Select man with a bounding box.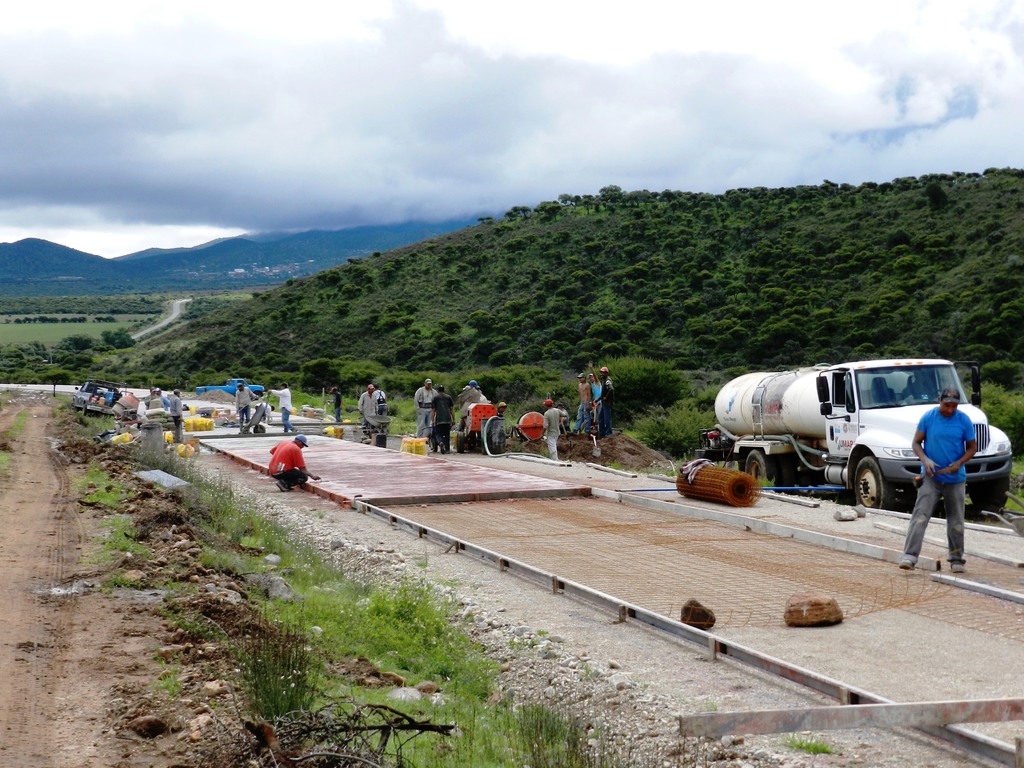
594, 364, 613, 438.
